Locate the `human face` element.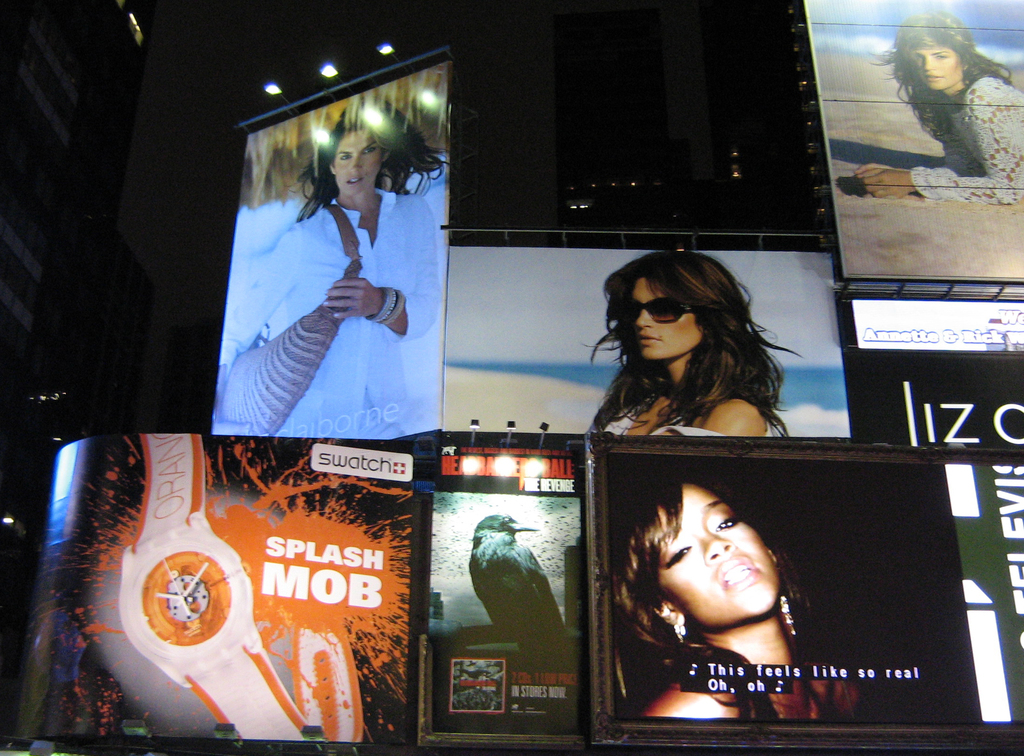
Element bbox: (x1=626, y1=277, x2=699, y2=367).
